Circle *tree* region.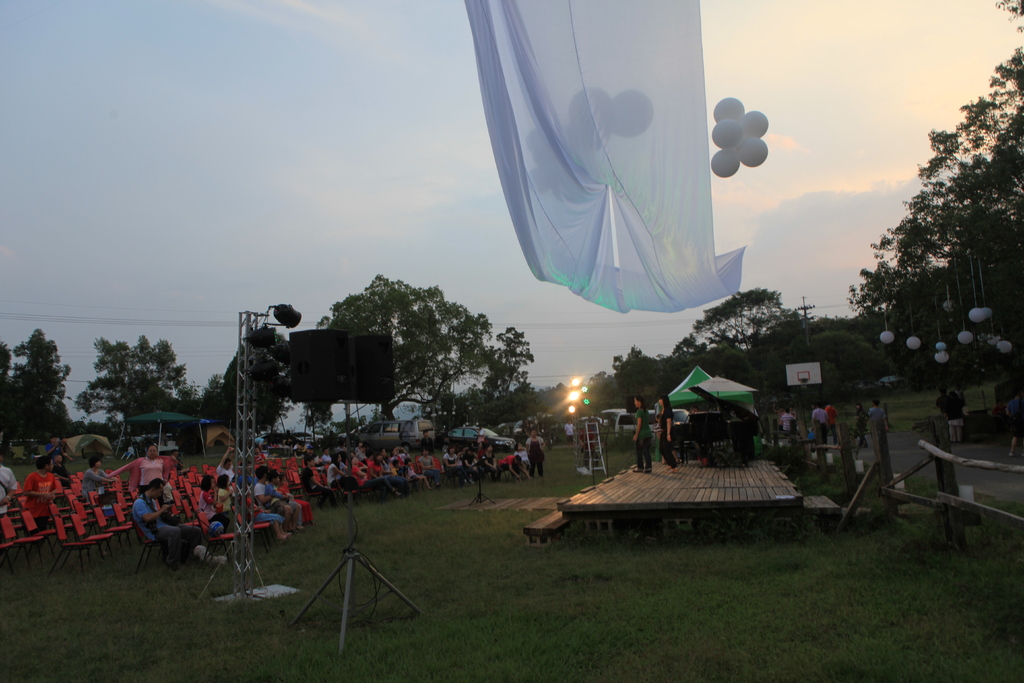
Region: (left=73, top=330, right=188, bottom=441).
